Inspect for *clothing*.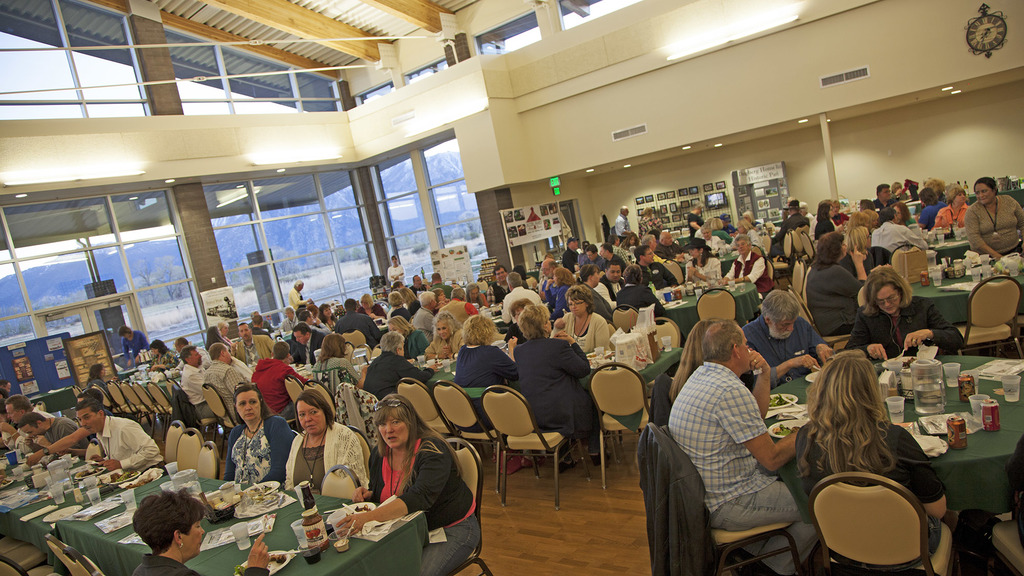
Inspection: 348:408:469:561.
